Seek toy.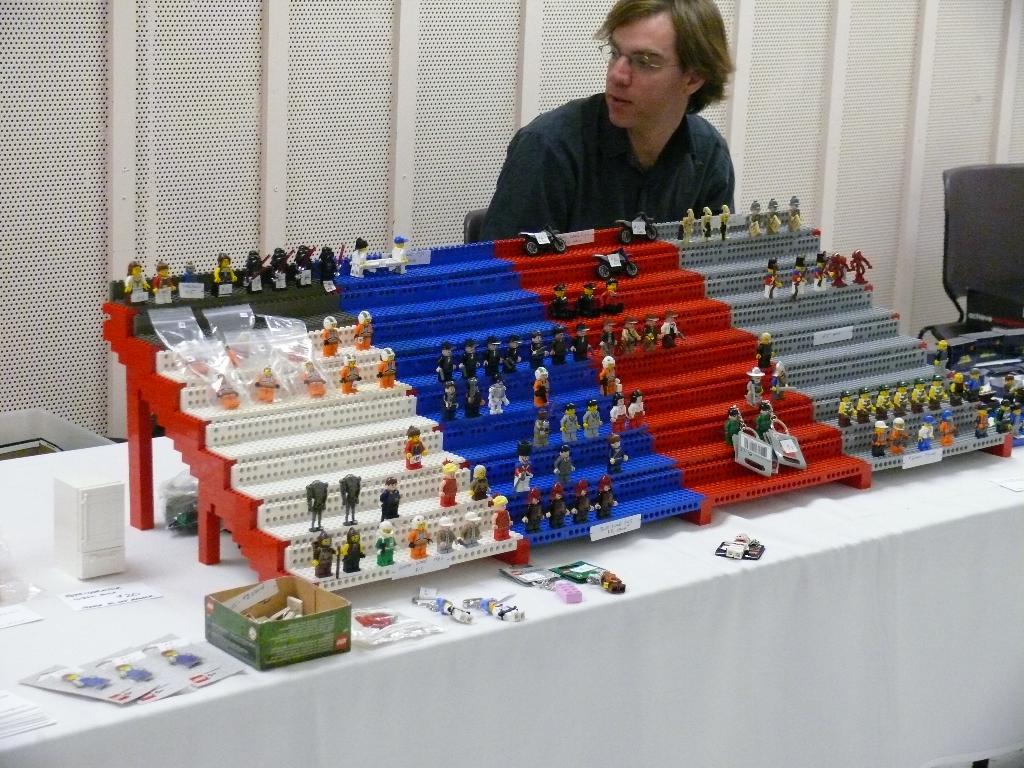
rect(255, 364, 278, 404).
